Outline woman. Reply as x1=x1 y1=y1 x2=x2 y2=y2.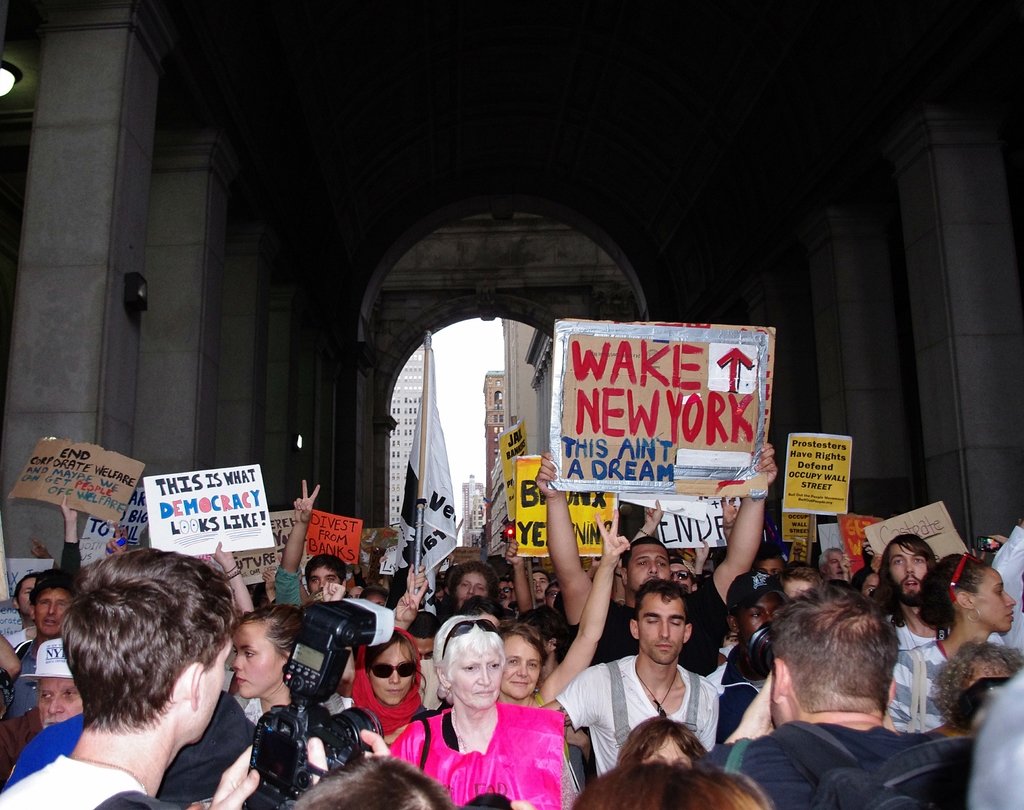
x1=347 y1=628 x2=442 y2=750.
